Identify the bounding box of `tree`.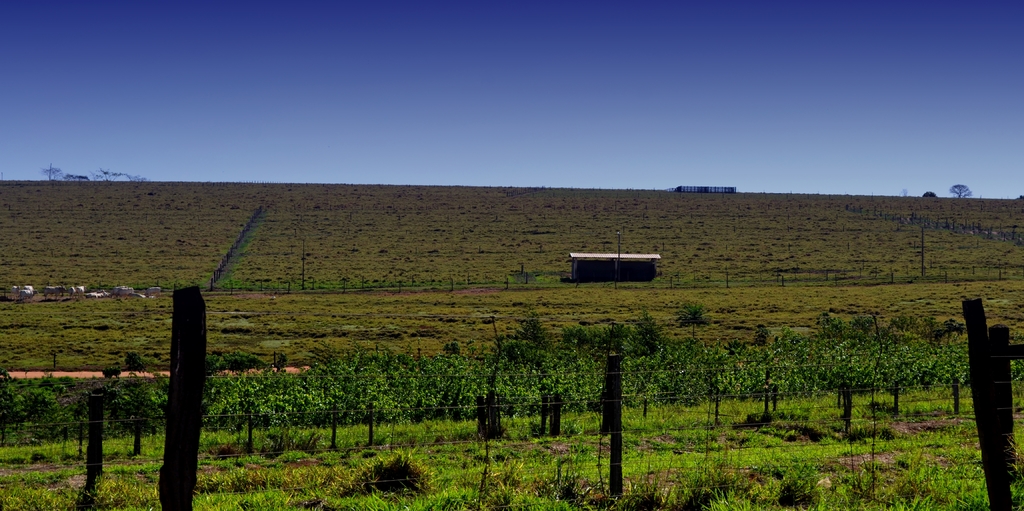
(left=17, top=388, right=58, bottom=435).
